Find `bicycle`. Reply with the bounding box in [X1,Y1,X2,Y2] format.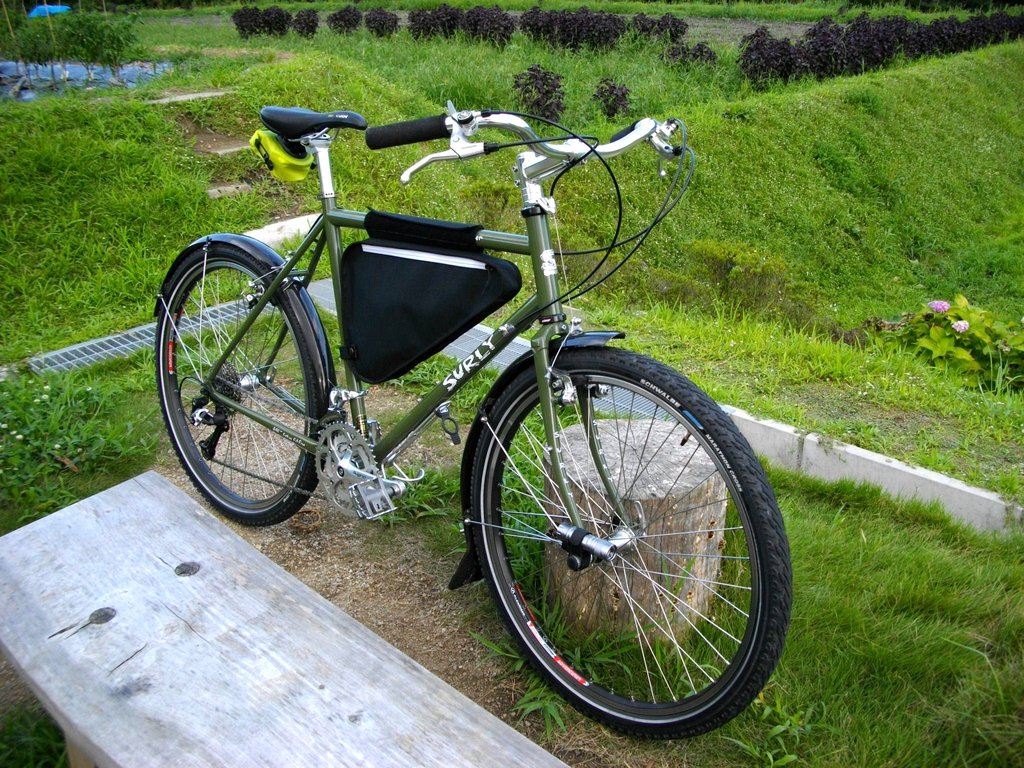
[152,93,791,740].
